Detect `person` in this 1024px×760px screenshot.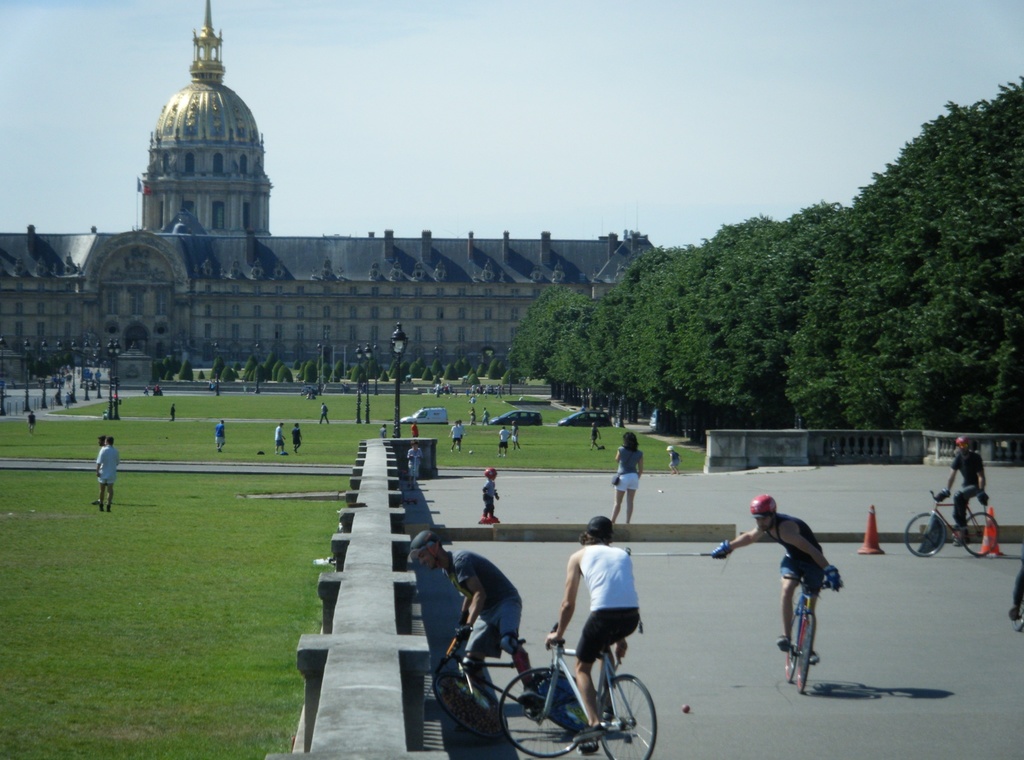
Detection: 479:405:493:427.
